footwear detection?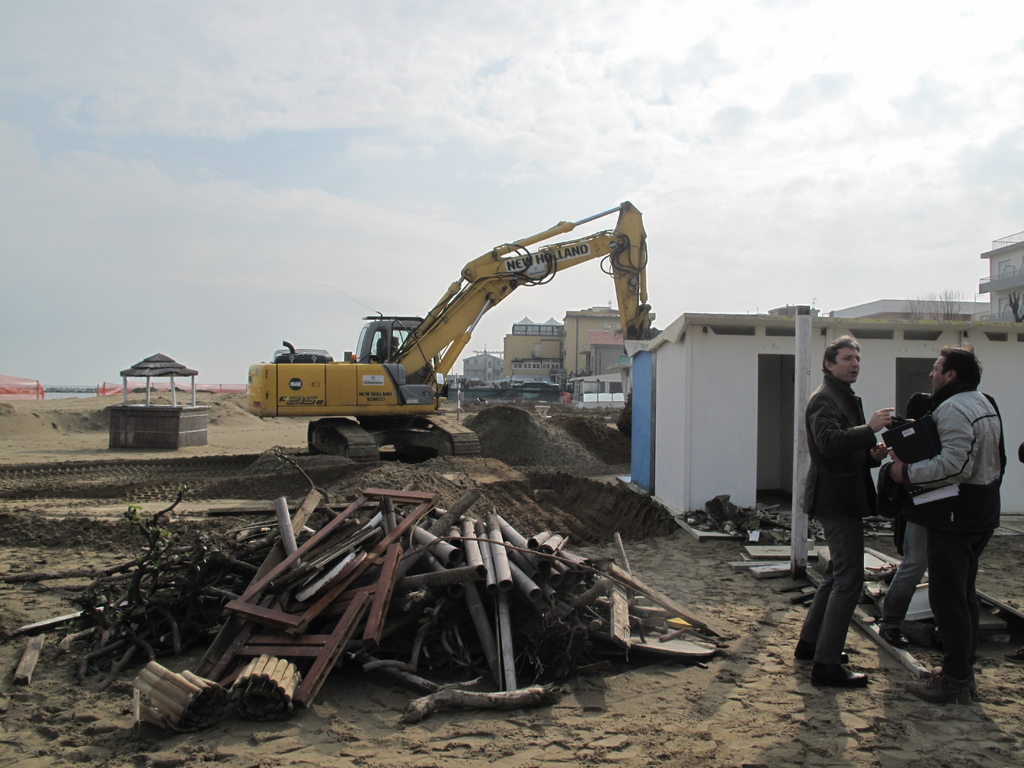
(810, 672, 881, 695)
